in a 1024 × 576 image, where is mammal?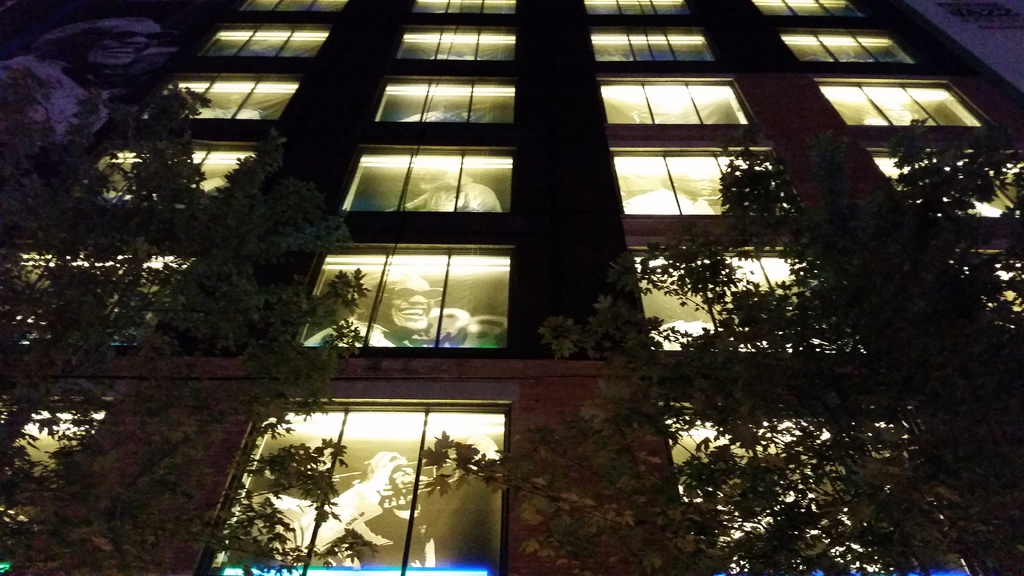
230:435:415:572.
